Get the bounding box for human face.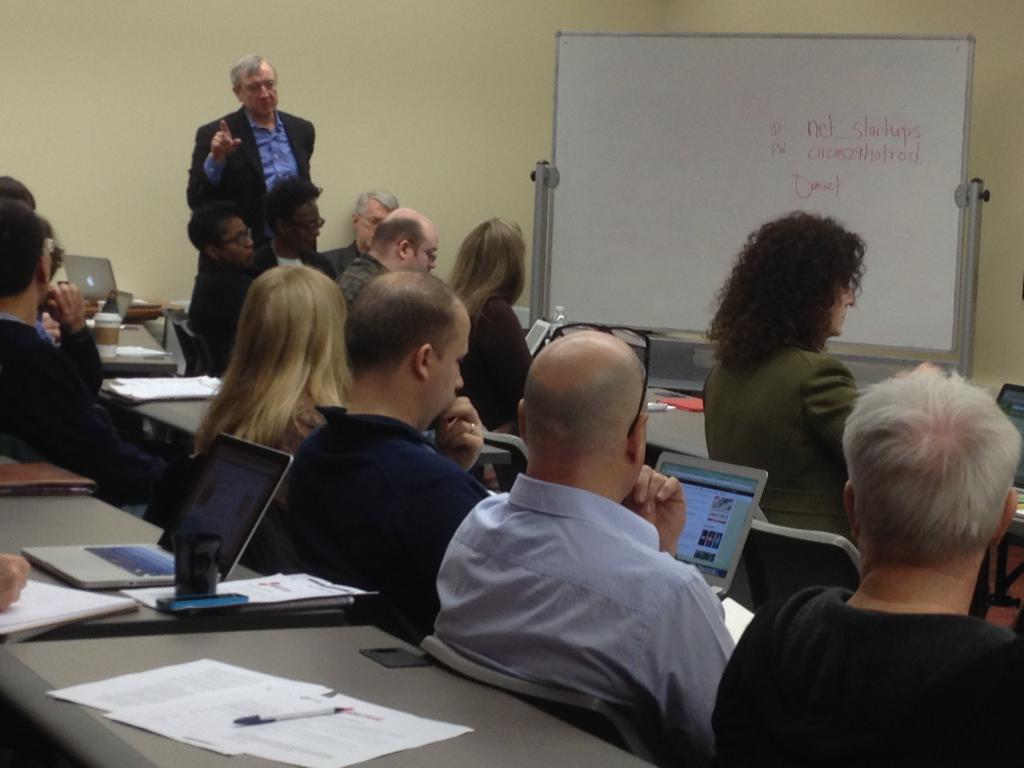
bbox(245, 67, 277, 113).
